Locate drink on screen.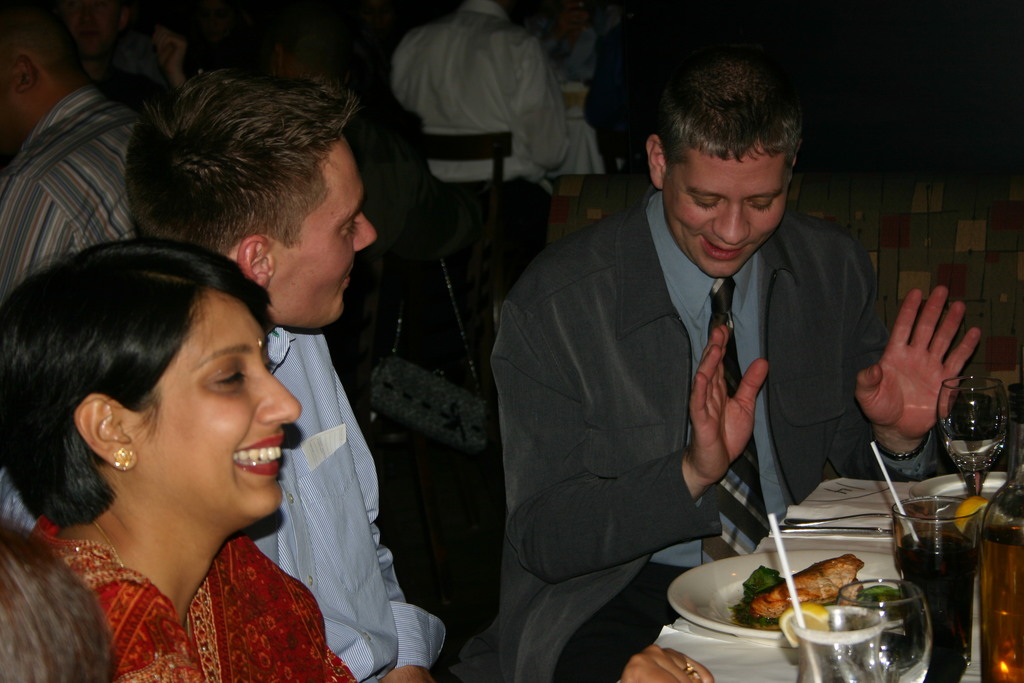
On screen at (913,493,993,656).
